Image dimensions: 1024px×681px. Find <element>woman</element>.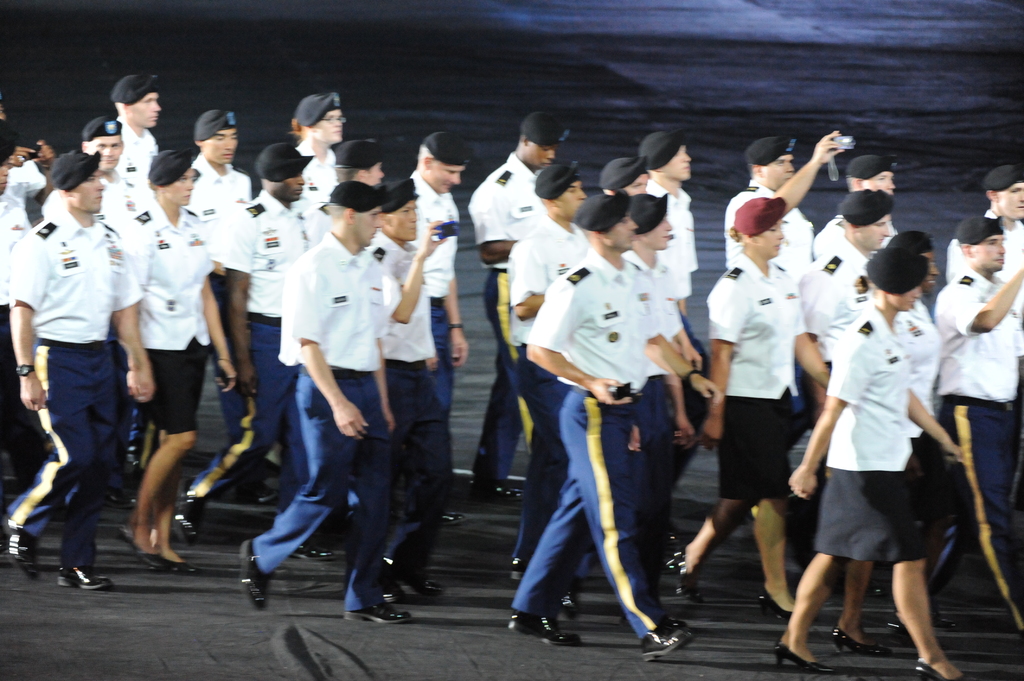
detection(286, 93, 344, 250).
